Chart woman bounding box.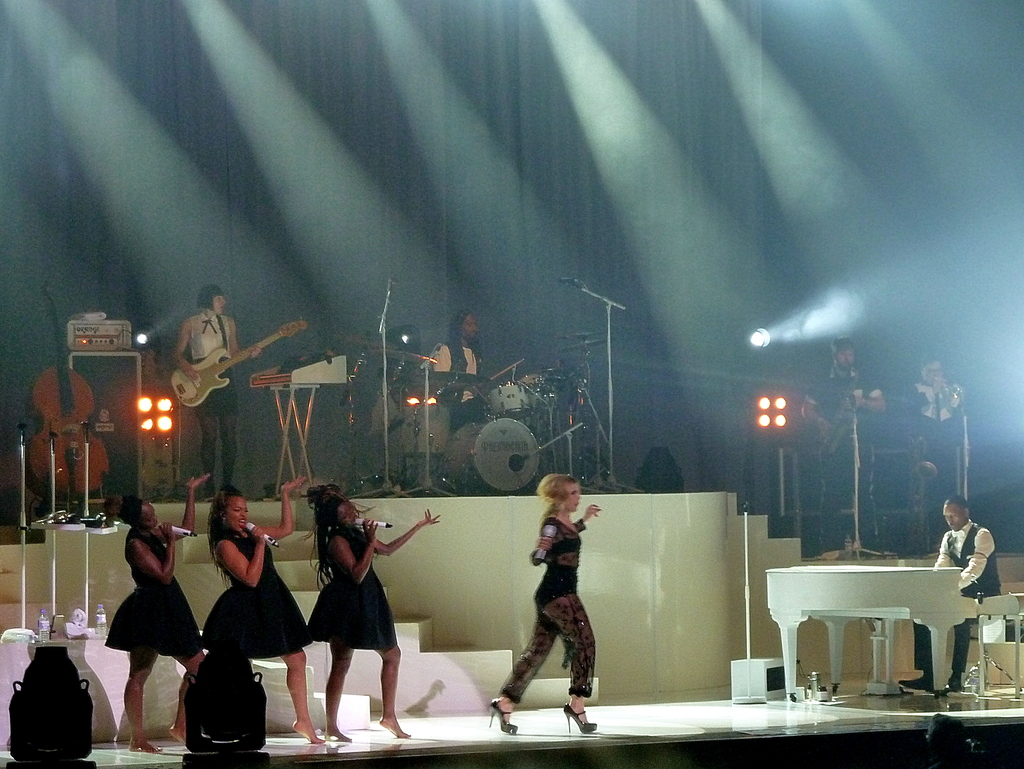
Charted: 301:481:448:734.
